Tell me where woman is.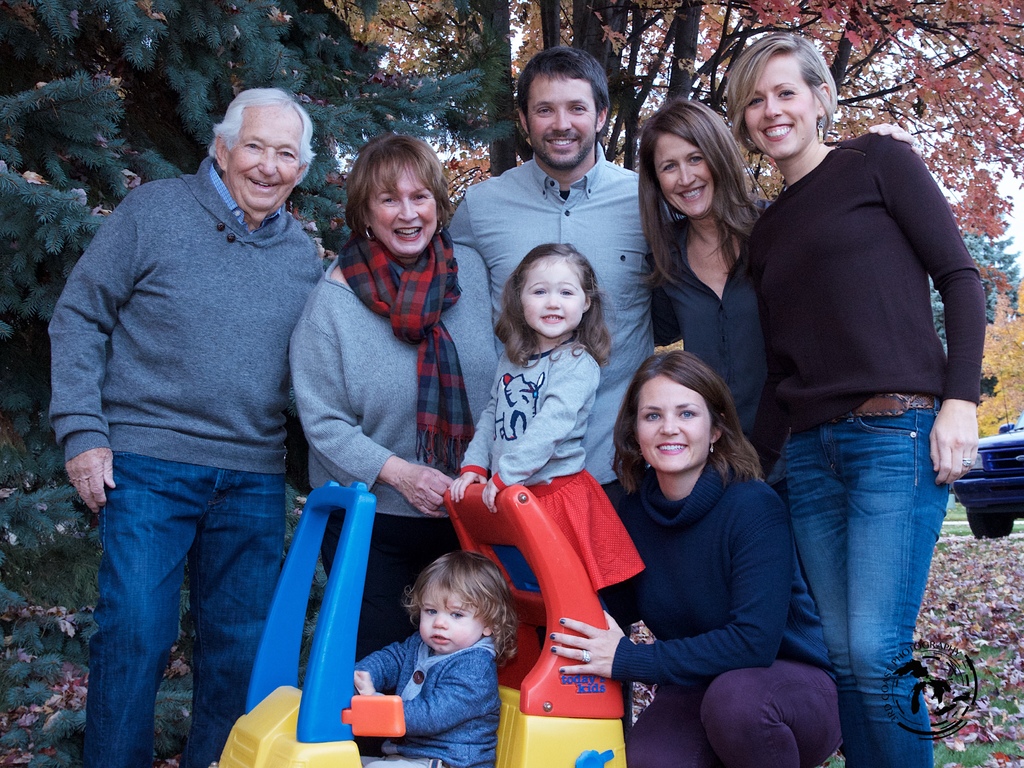
woman is at 283,131,505,660.
